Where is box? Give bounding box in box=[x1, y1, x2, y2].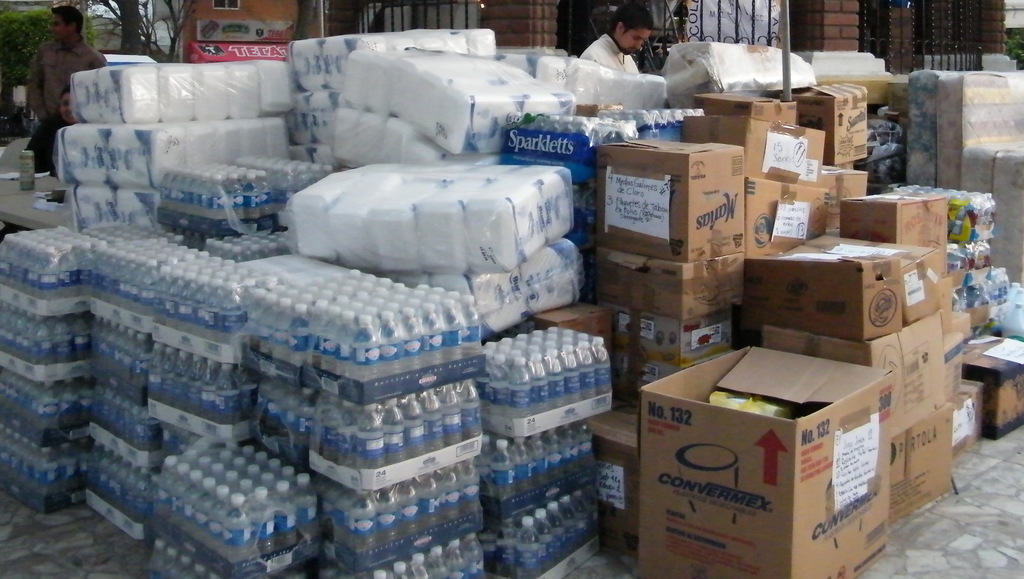
box=[779, 85, 865, 167].
